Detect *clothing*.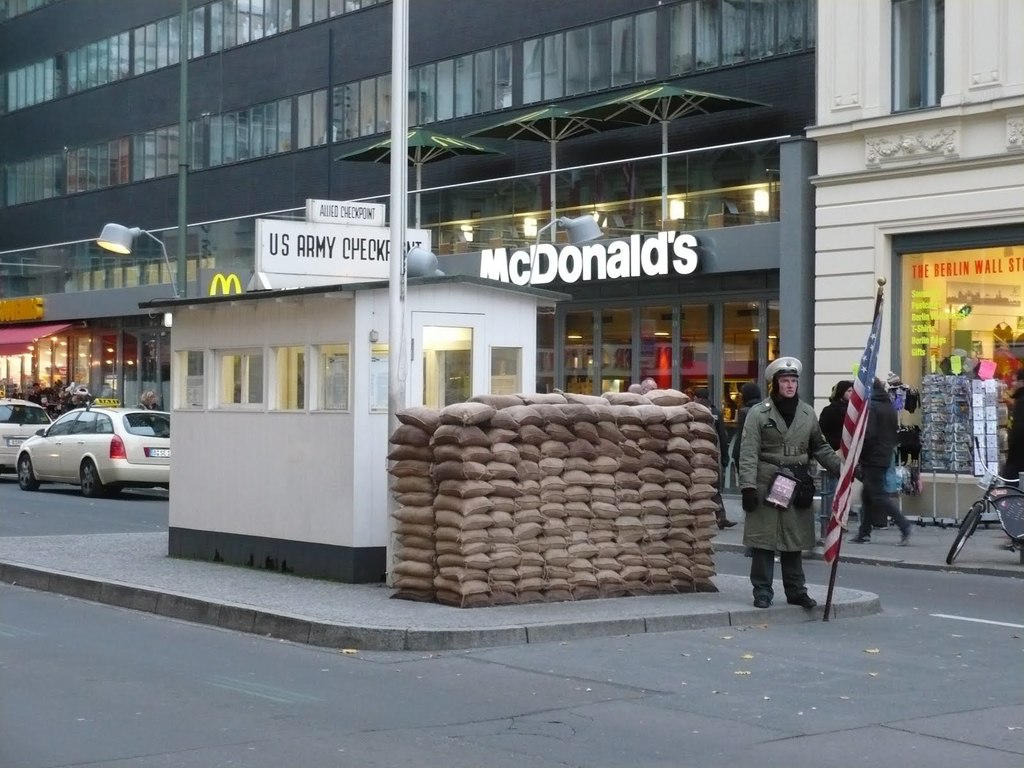
Detected at region(739, 393, 842, 598).
